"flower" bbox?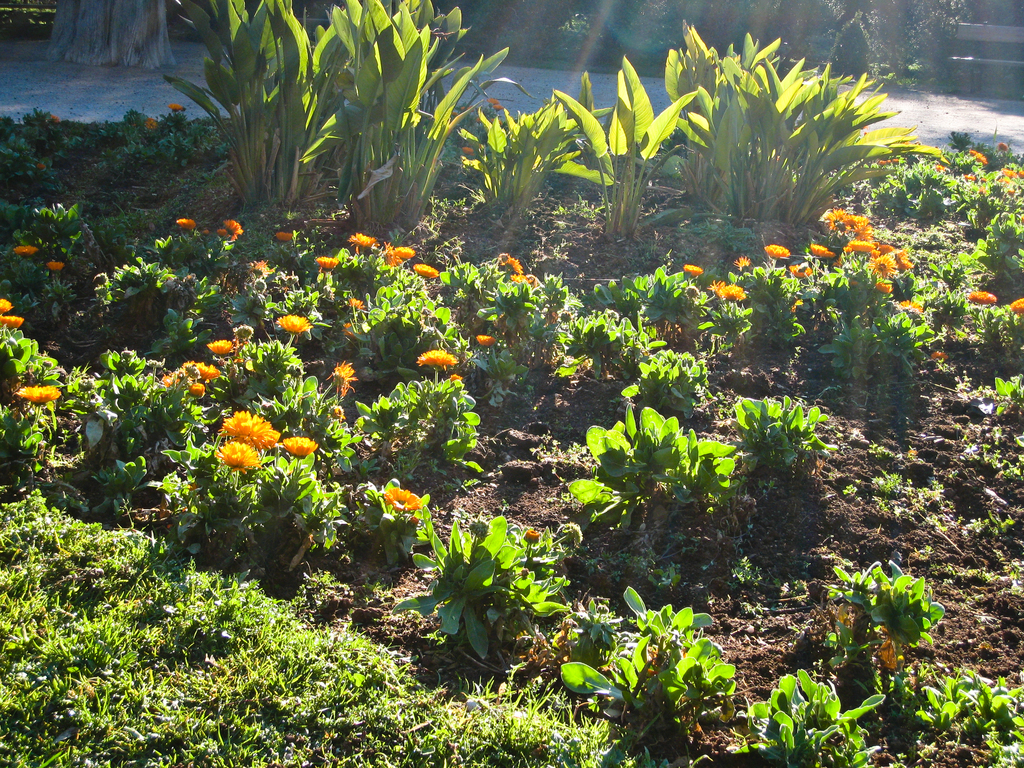
detection(1, 298, 10, 315)
